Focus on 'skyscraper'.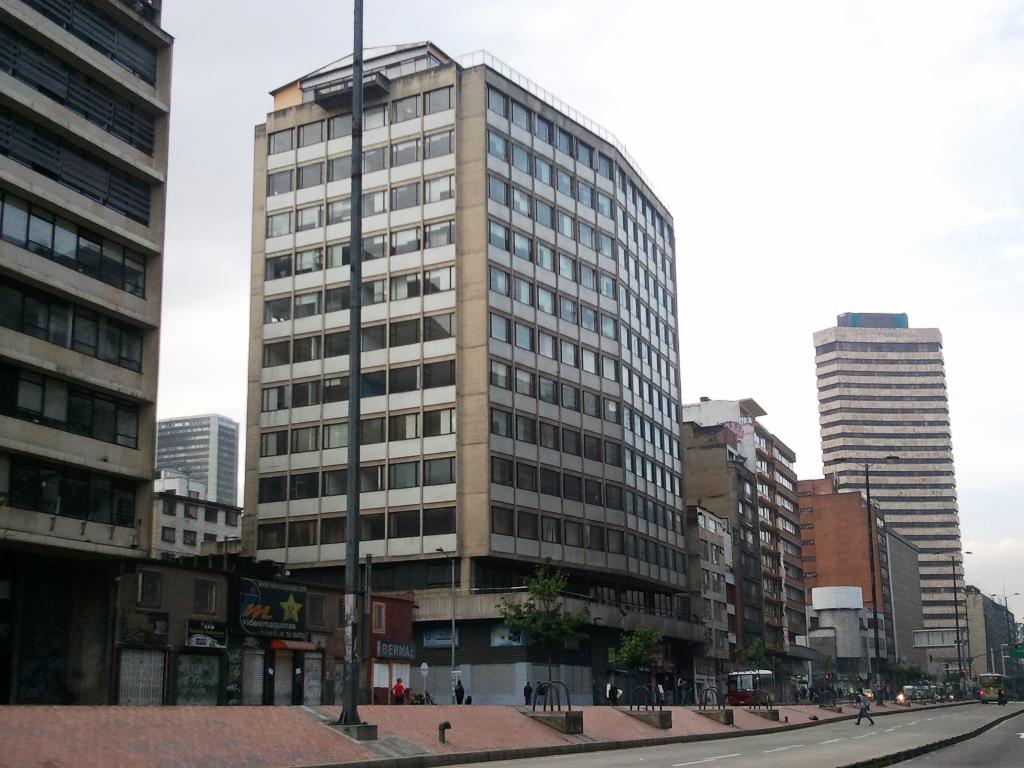
Focused at [0, 1, 170, 700].
